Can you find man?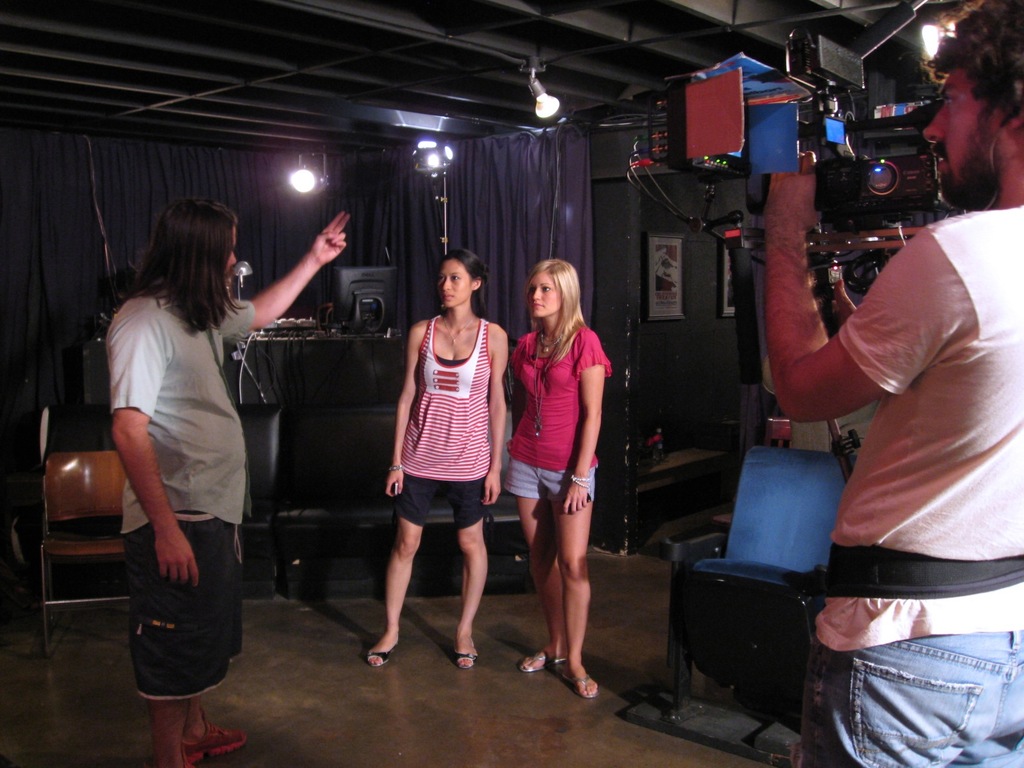
Yes, bounding box: BBox(111, 198, 353, 767).
